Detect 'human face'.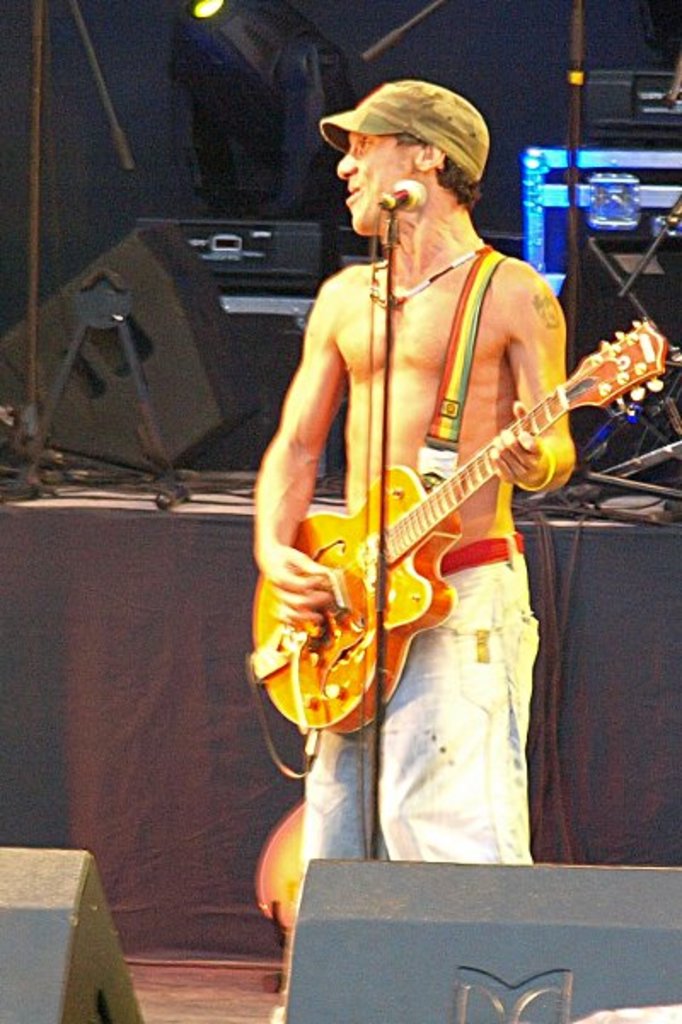
Detected at left=336, top=136, right=416, bottom=220.
